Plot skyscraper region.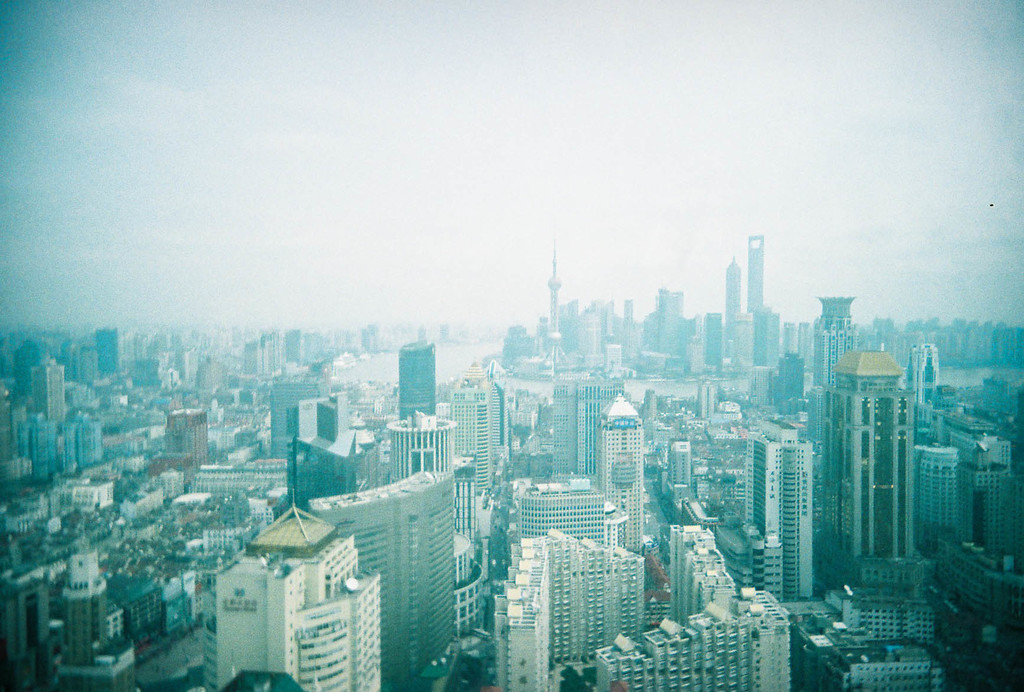
Plotted at 282,458,467,691.
